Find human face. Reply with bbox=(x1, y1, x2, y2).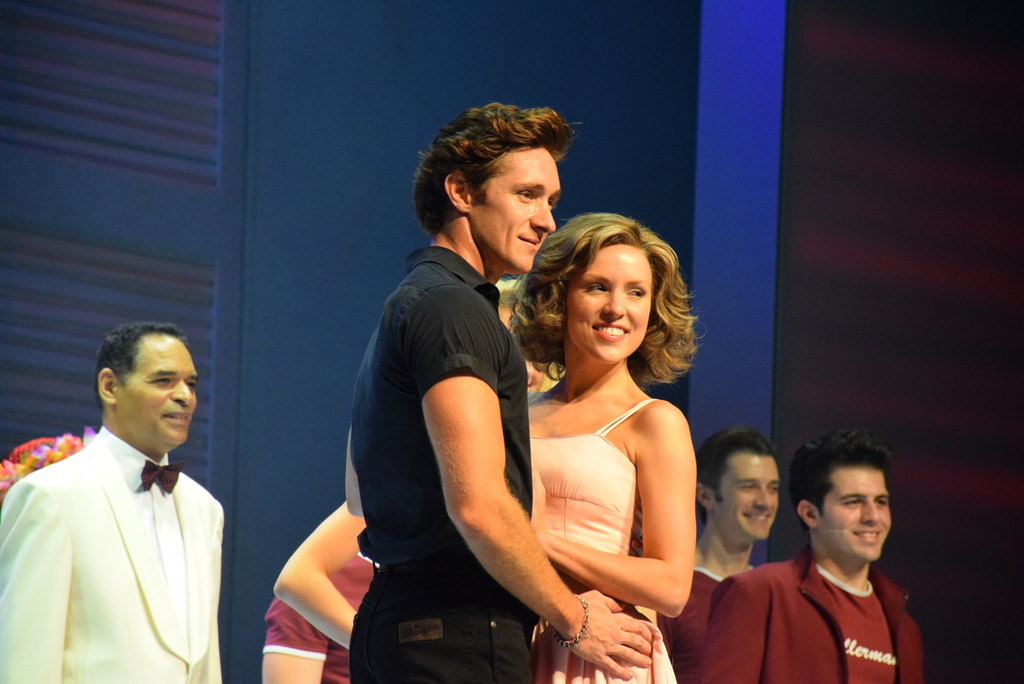
bbox=(561, 244, 653, 361).
